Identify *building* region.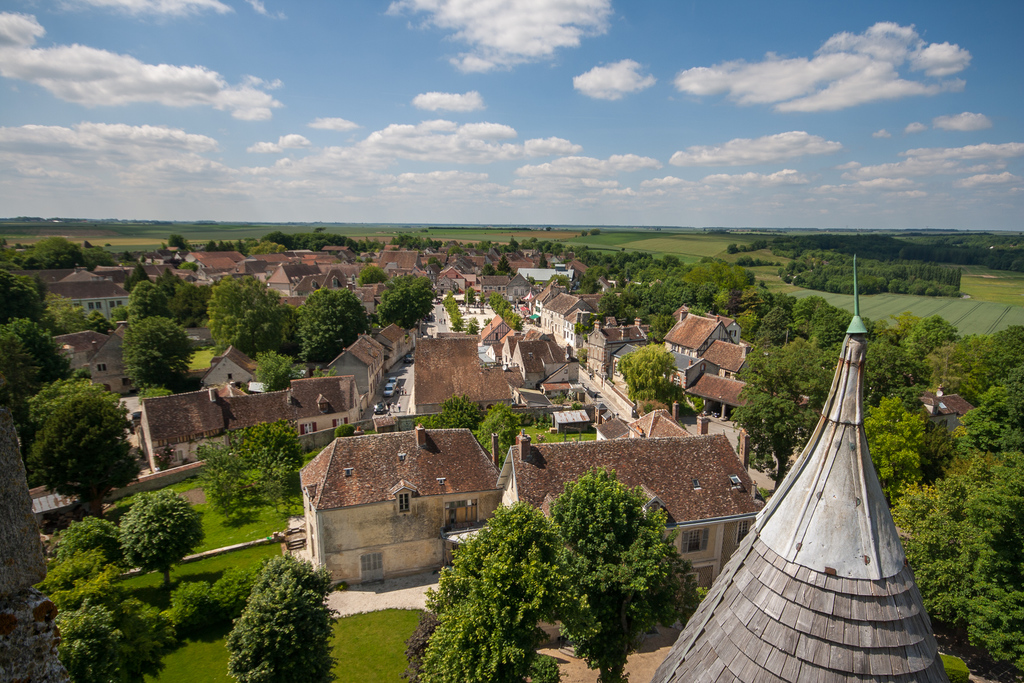
Region: 652 255 950 682.
